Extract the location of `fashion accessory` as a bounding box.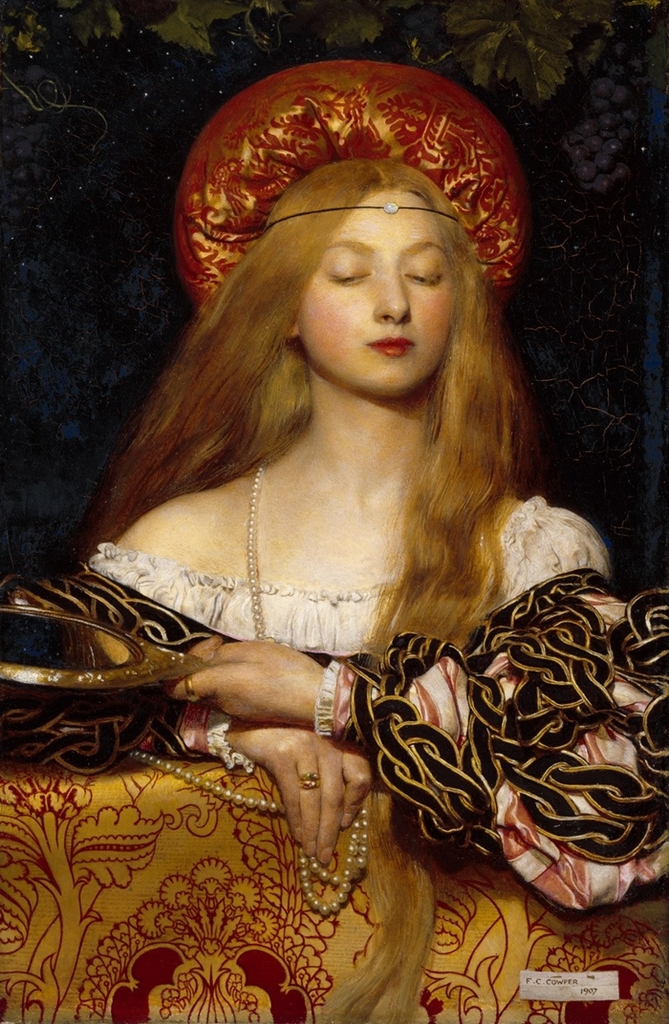
303, 776, 323, 796.
